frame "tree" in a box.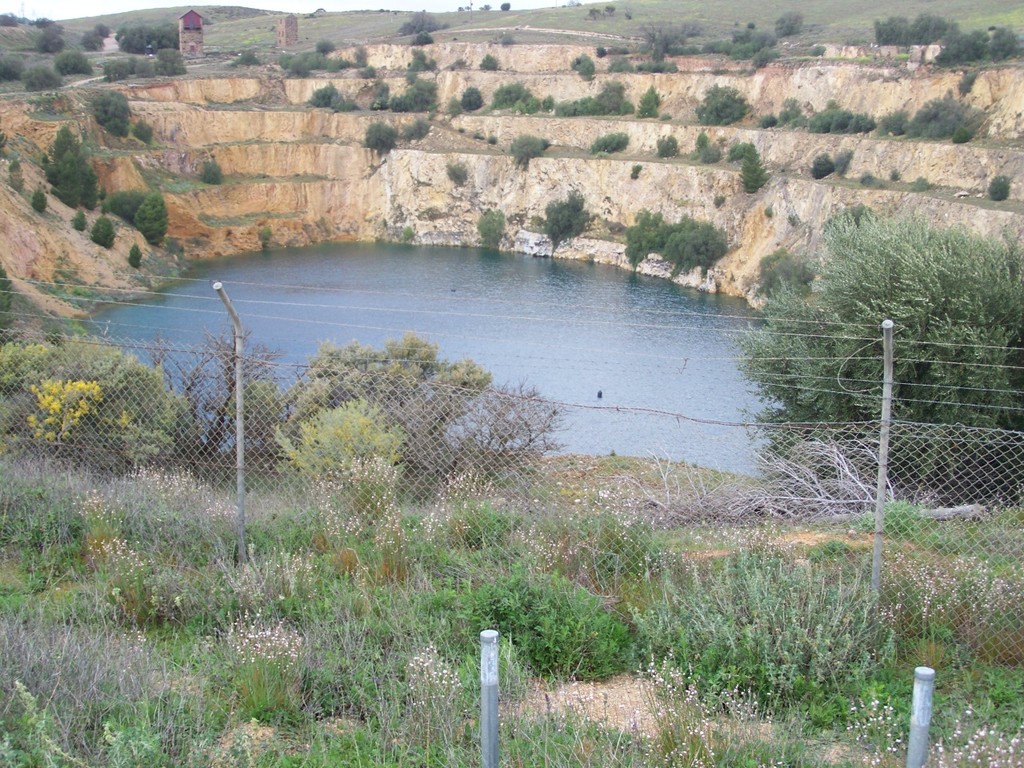
box(96, 190, 146, 222).
